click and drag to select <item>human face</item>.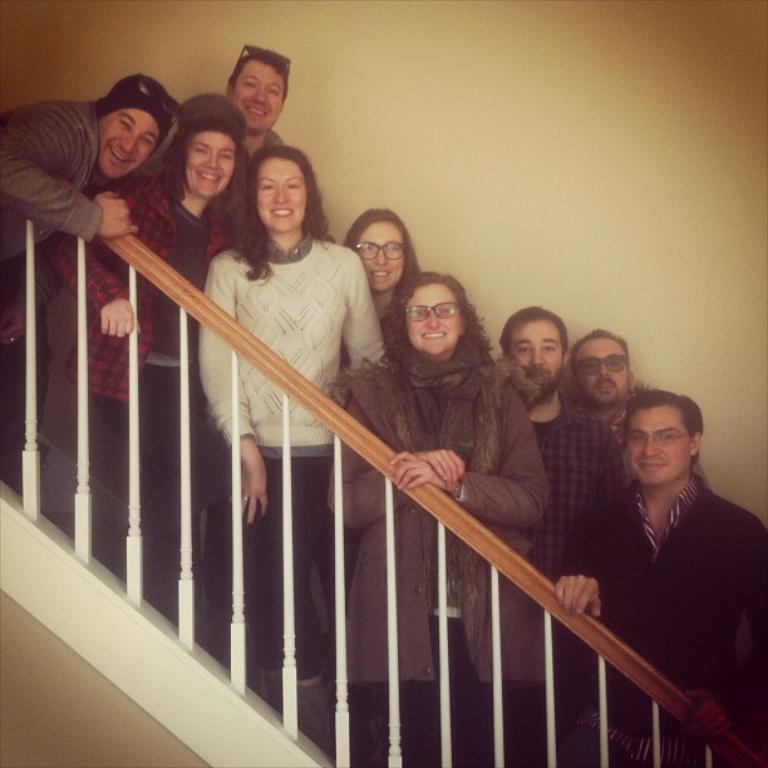
Selection: crop(405, 280, 462, 356).
